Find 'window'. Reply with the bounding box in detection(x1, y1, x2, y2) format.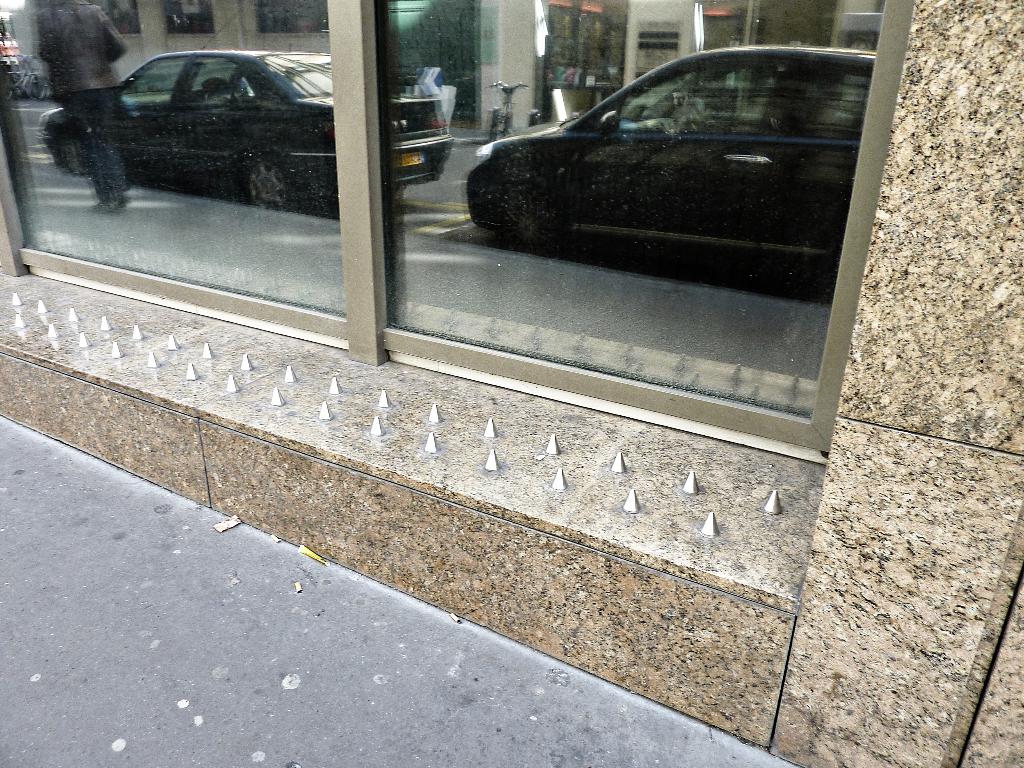
detection(0, 3, 912, 458).
